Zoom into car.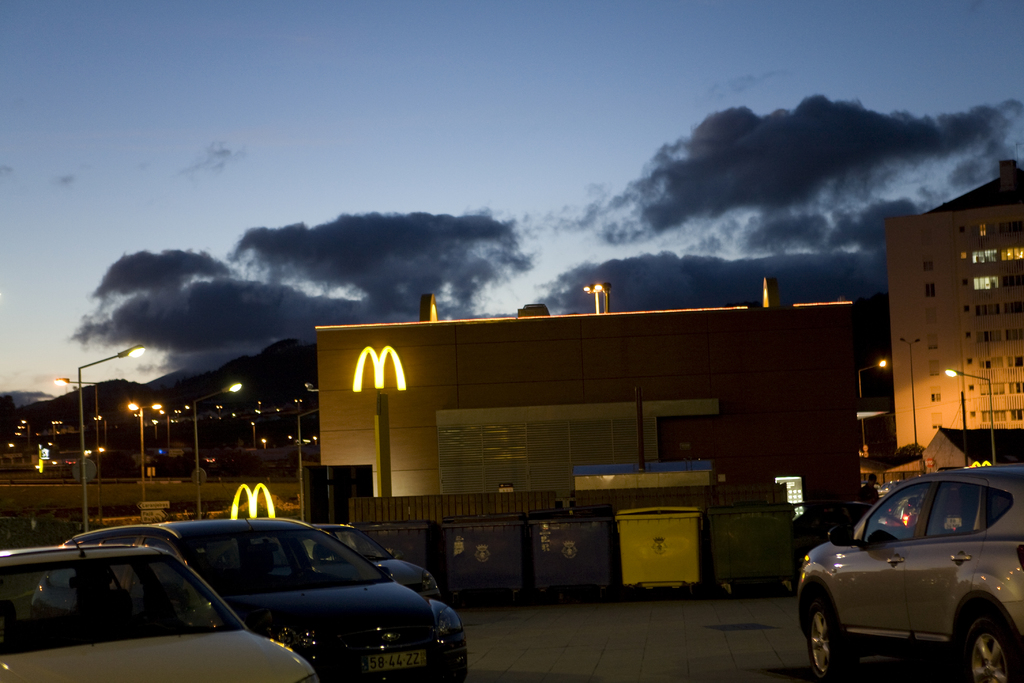
Zoom target: [left=262, top=523, right=446, bottom=593].
